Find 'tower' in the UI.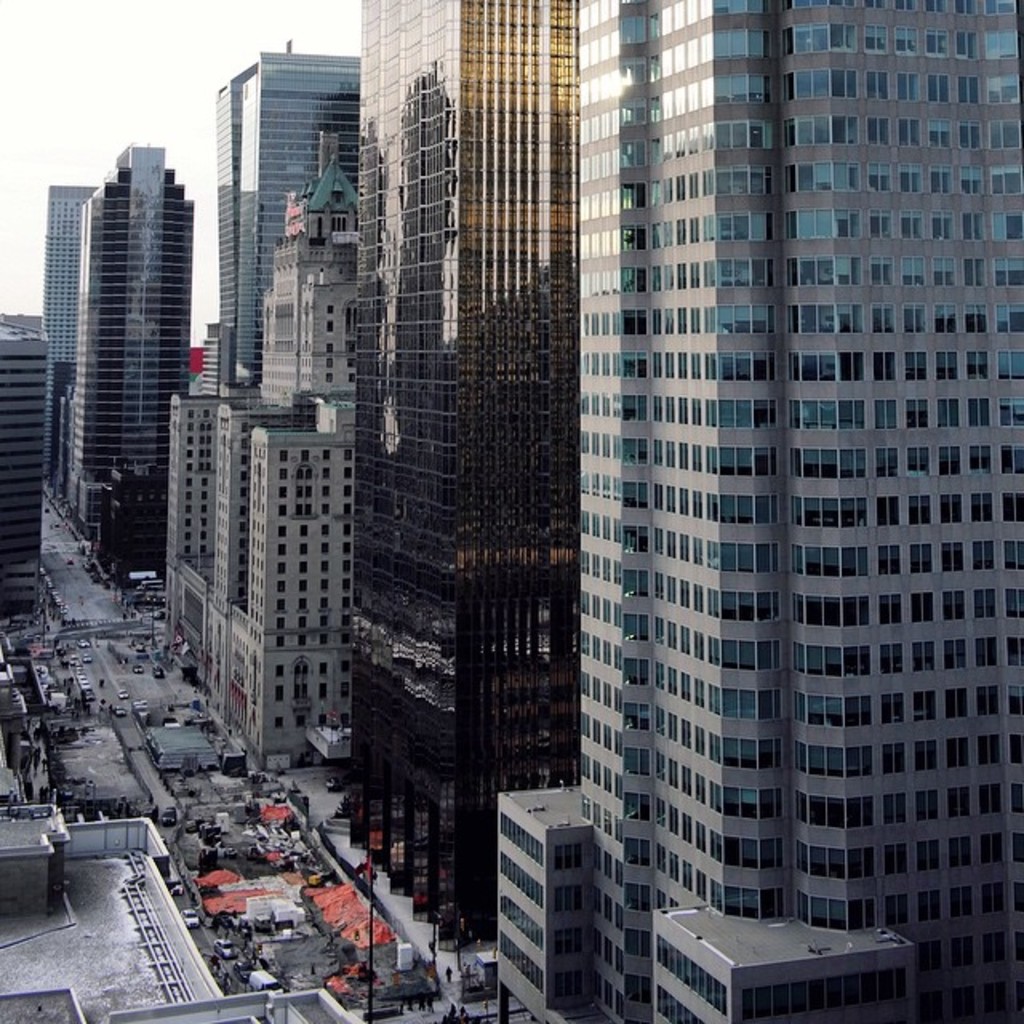
UI element at (left=141, top=394, right=333, bottom=776).
